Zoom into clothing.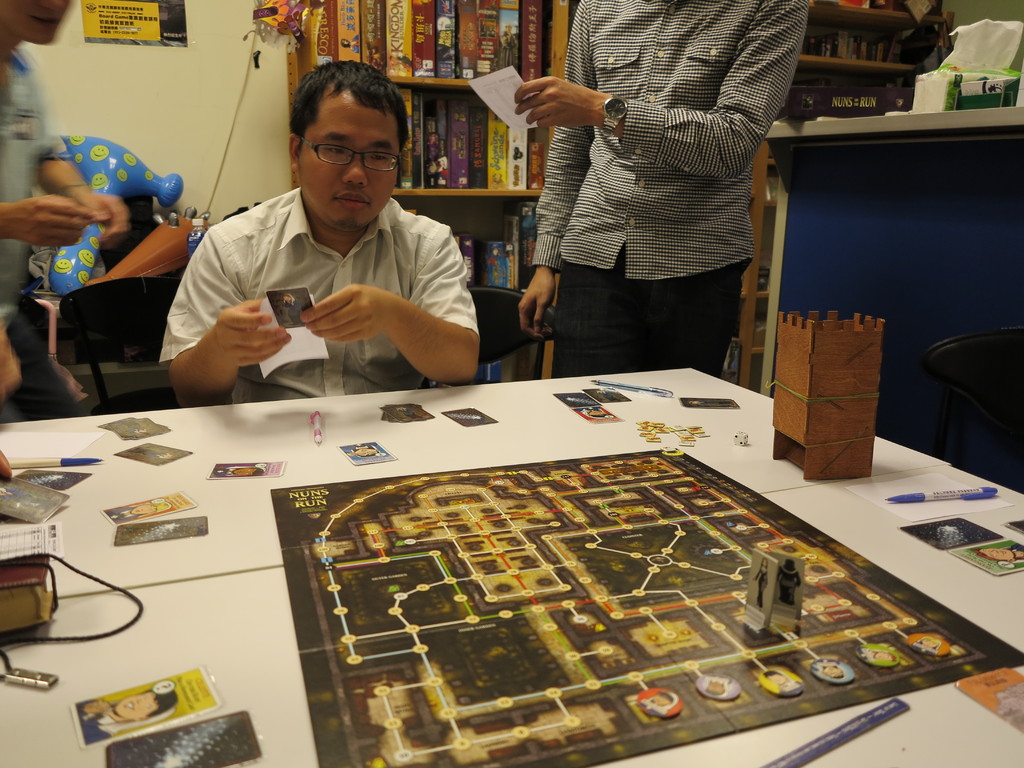
Zoom target: 0,49,89,425.
